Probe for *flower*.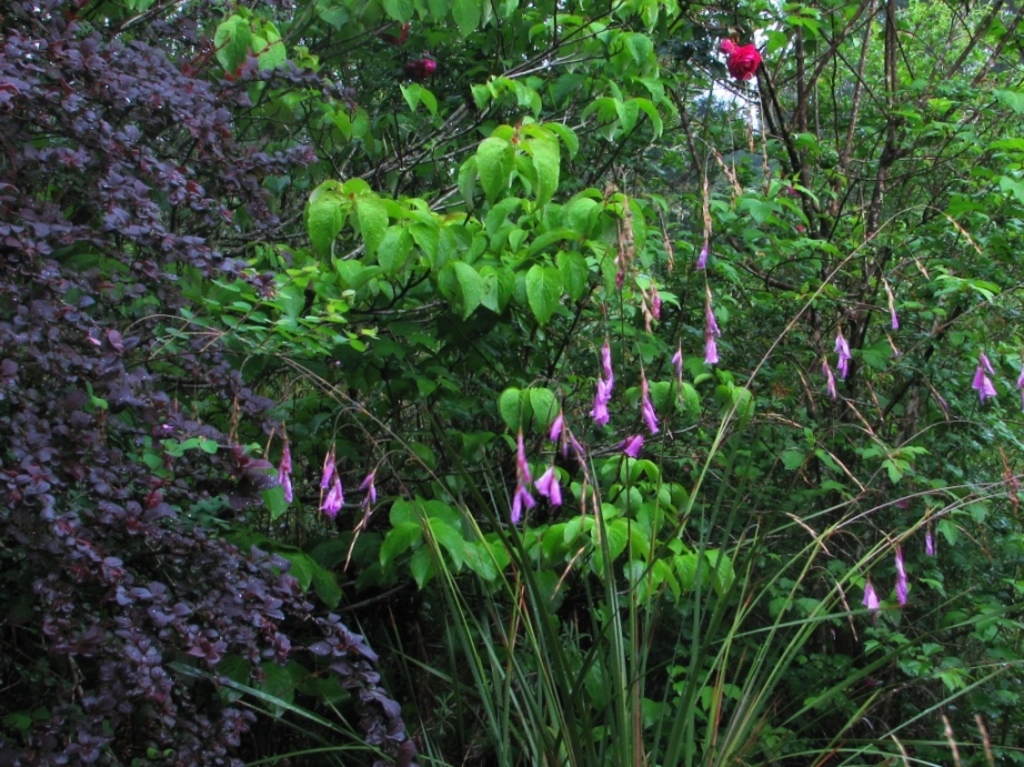
Probe result: [976,357,987,391].
